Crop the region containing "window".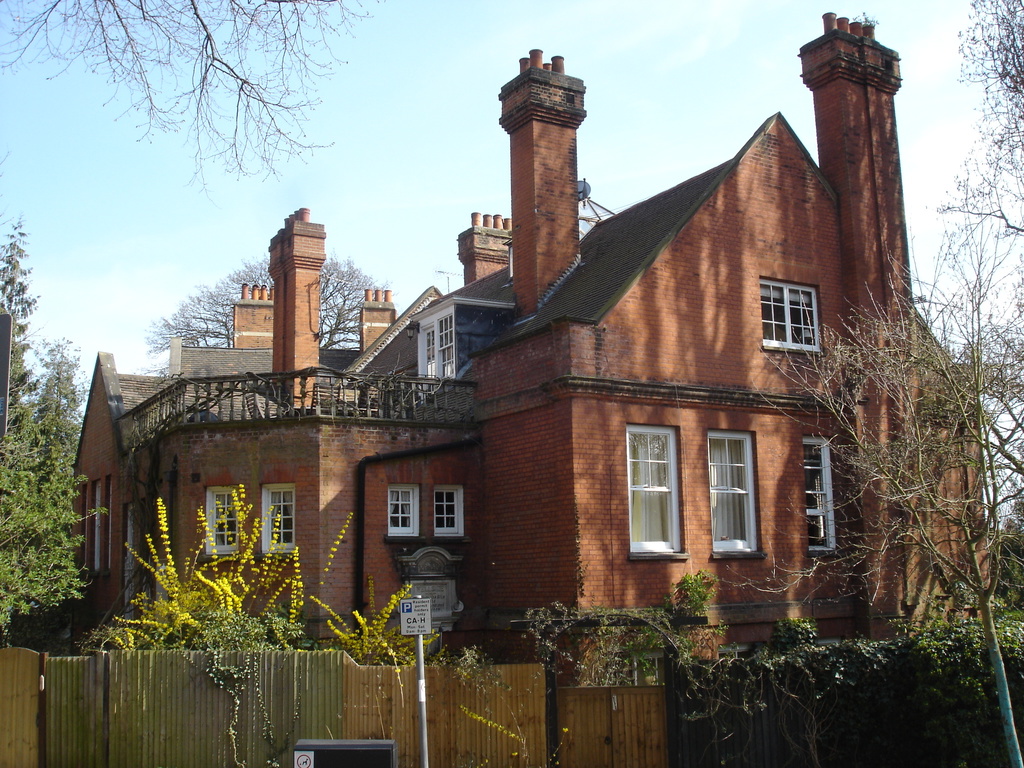
Crop region: <bbox>382, 487, 428, 543</bbox>.
